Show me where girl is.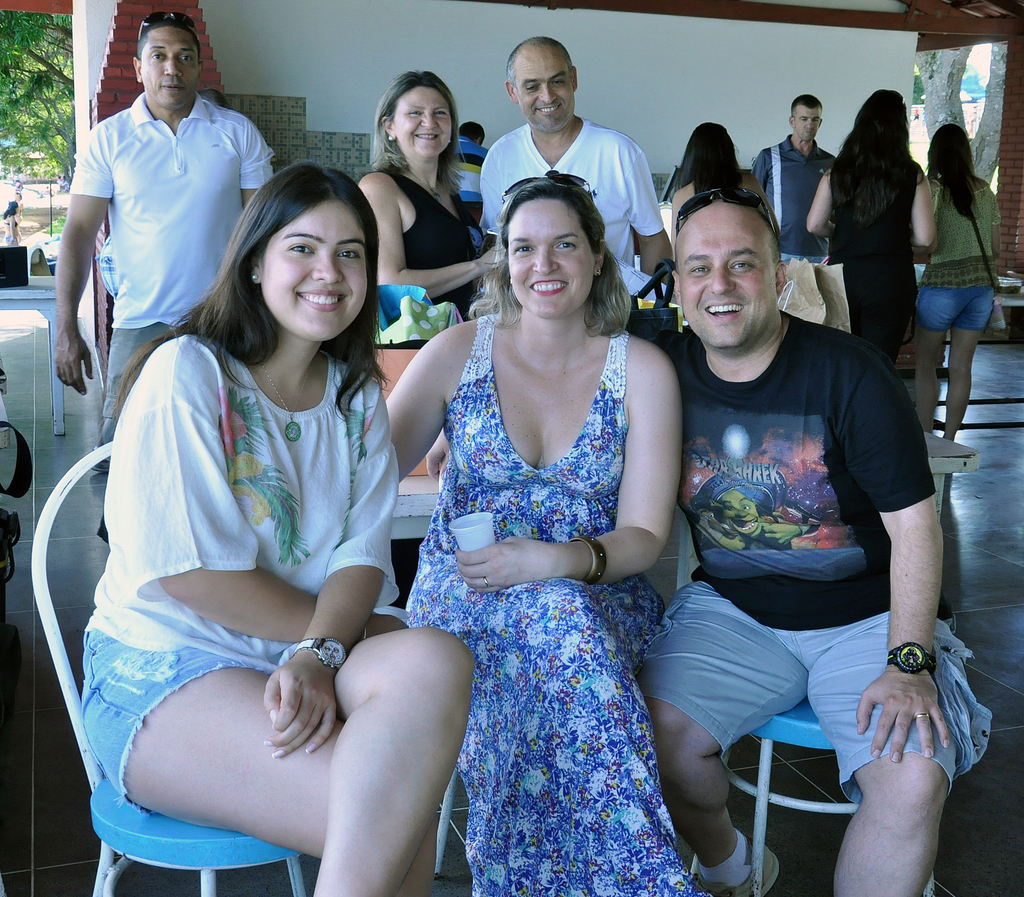
girl is at (381,169,682,896).
